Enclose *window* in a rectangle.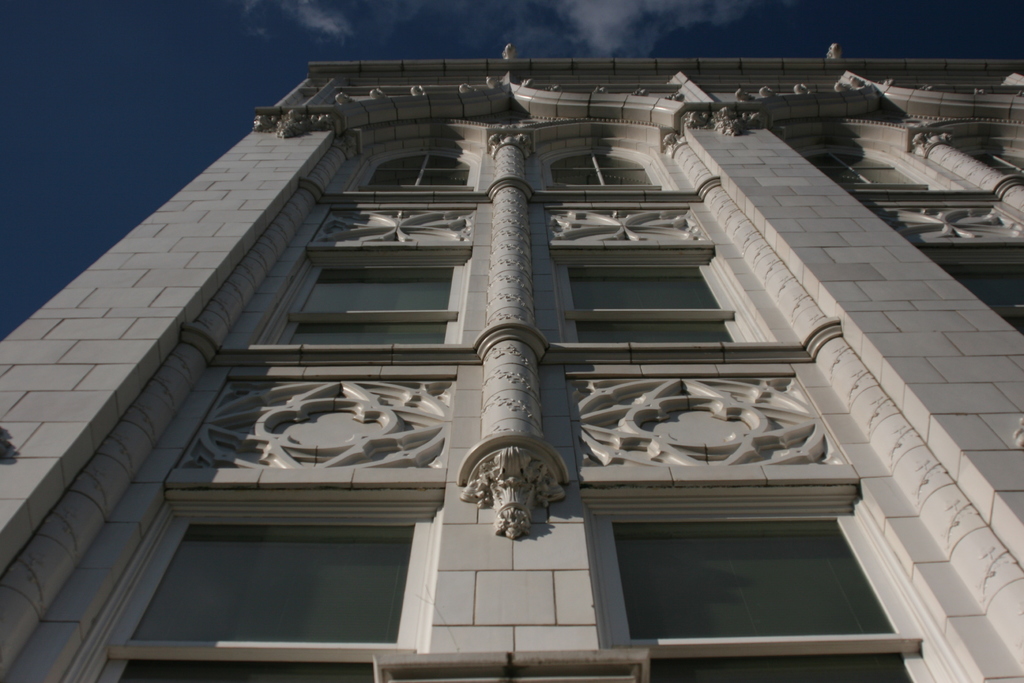
<region>351, 147, 476, 194</region>.
